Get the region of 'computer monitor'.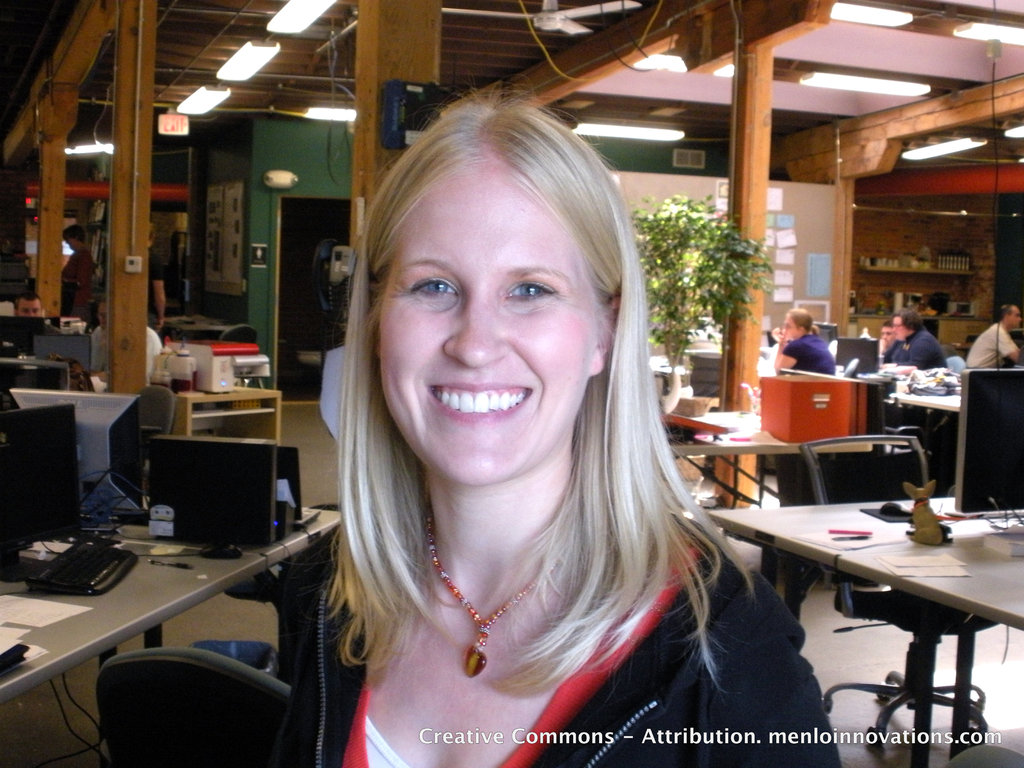
{"left": 952, "top": 362, "right": 1023, "bottom": 559}.
